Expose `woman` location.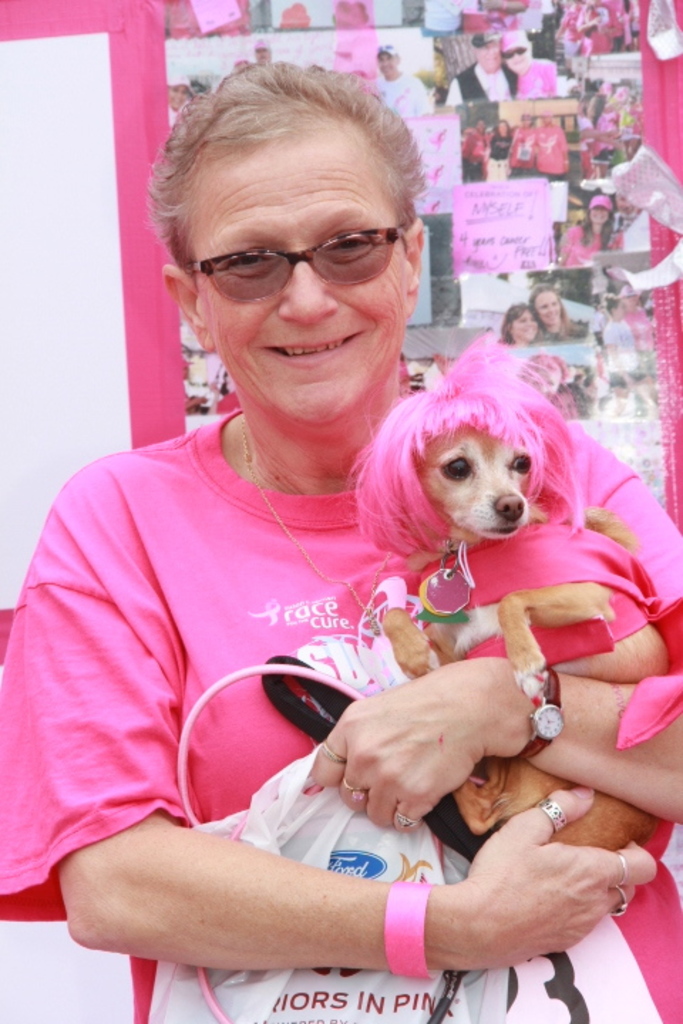
Exposed at (x1=528, y1=286, x2=586, y2=341).
